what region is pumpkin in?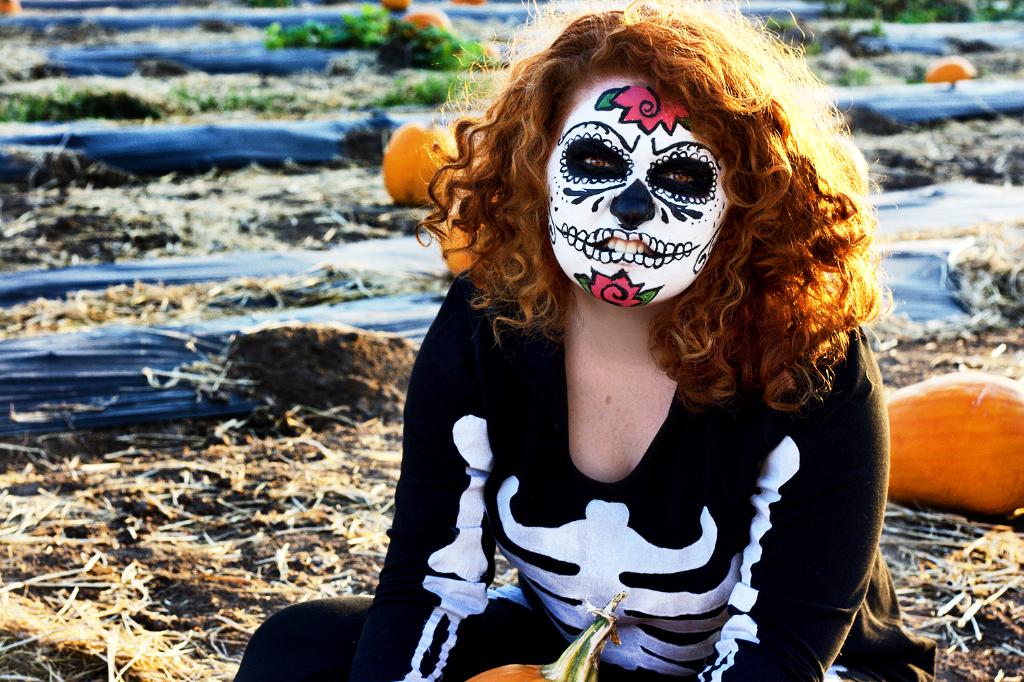
1/0/21/16.
